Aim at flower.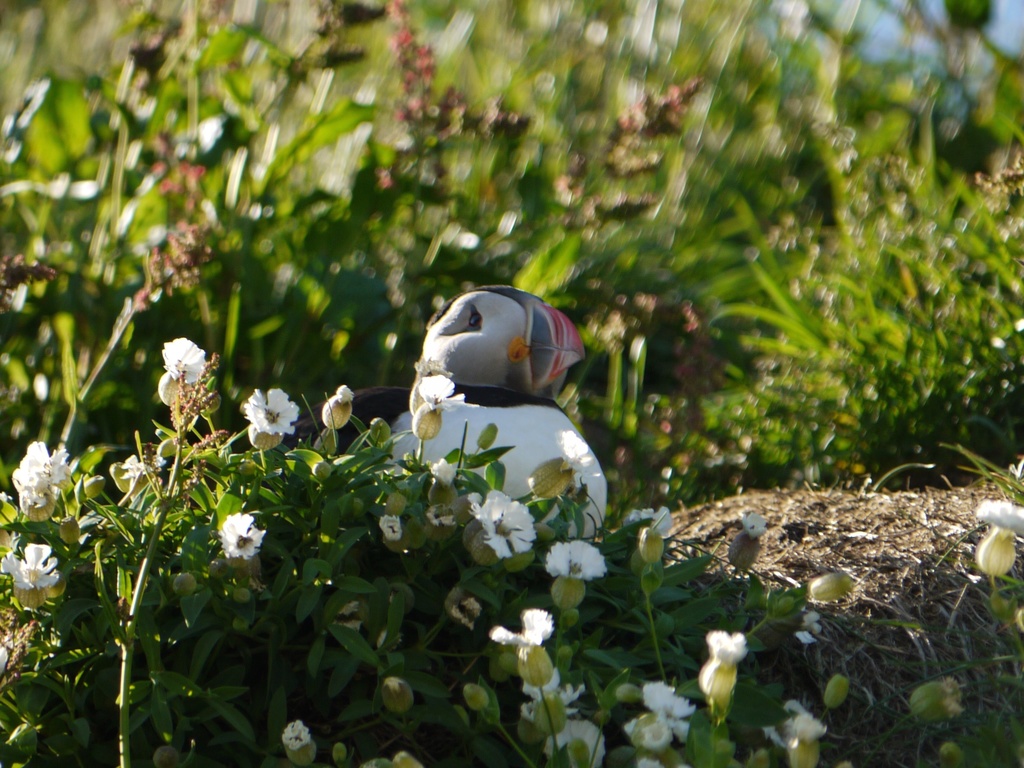
Aimed at bbox=(221, 504, 260, 574).
